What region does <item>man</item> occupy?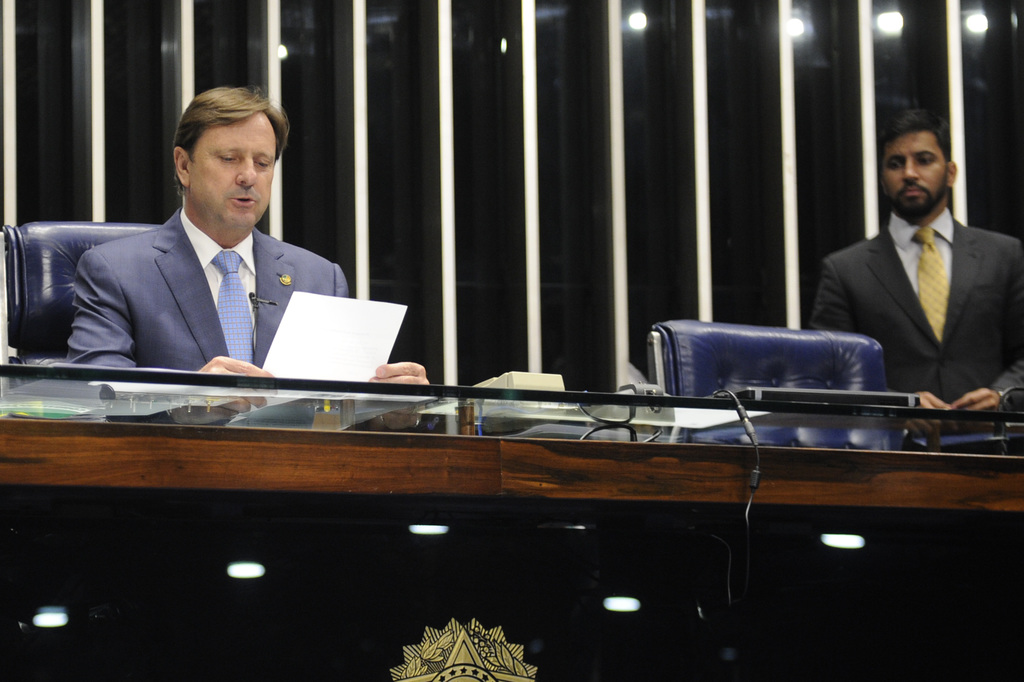
bbox(58, 80, 439, 428).
